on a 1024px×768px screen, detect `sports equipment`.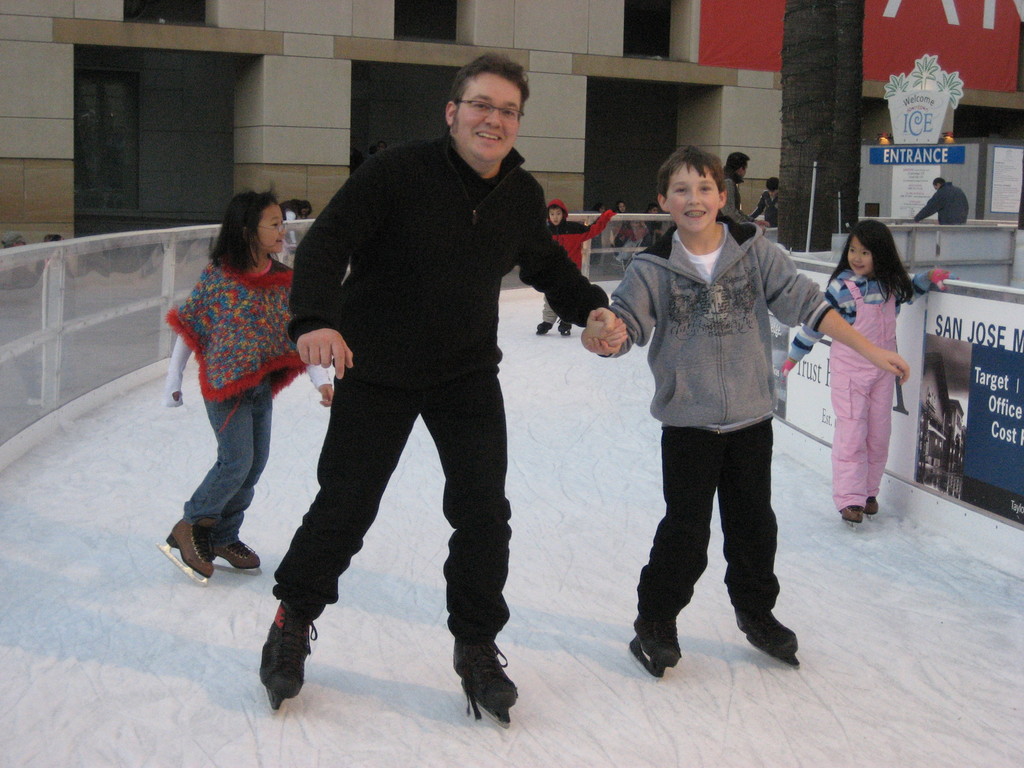
l=867, t=495, r=883, b=519.
